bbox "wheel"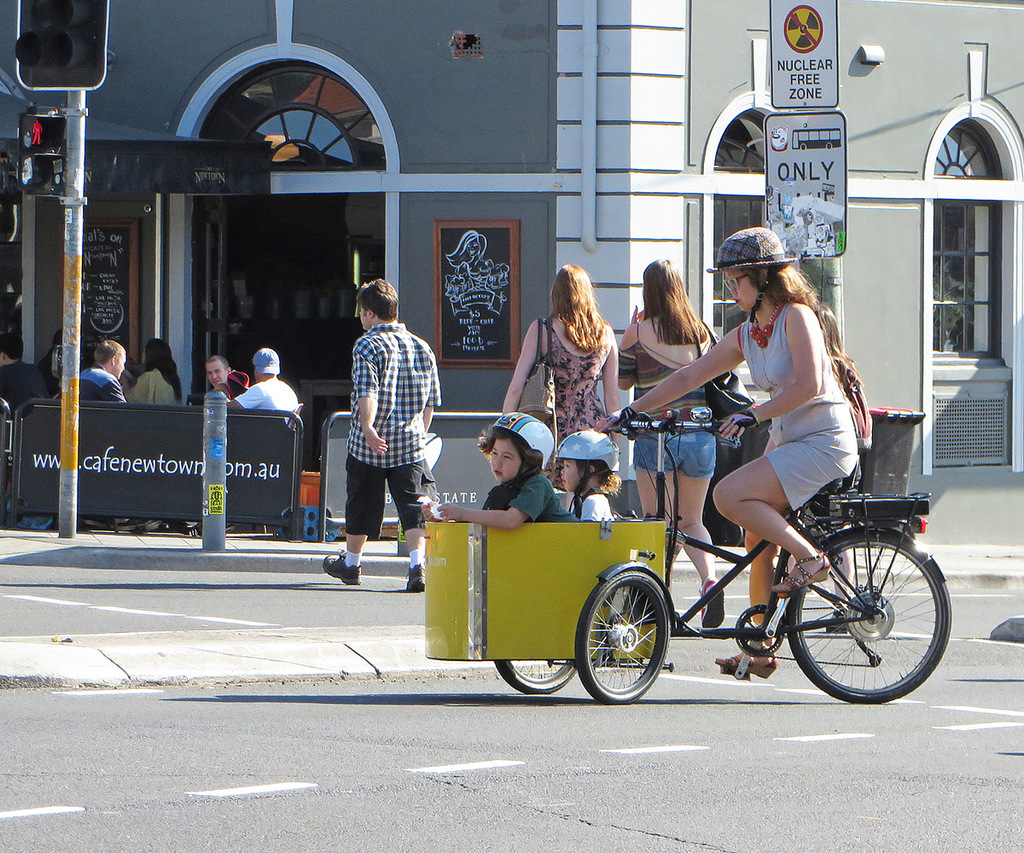
<bbox>572, 568, 672, 702</bbox>
